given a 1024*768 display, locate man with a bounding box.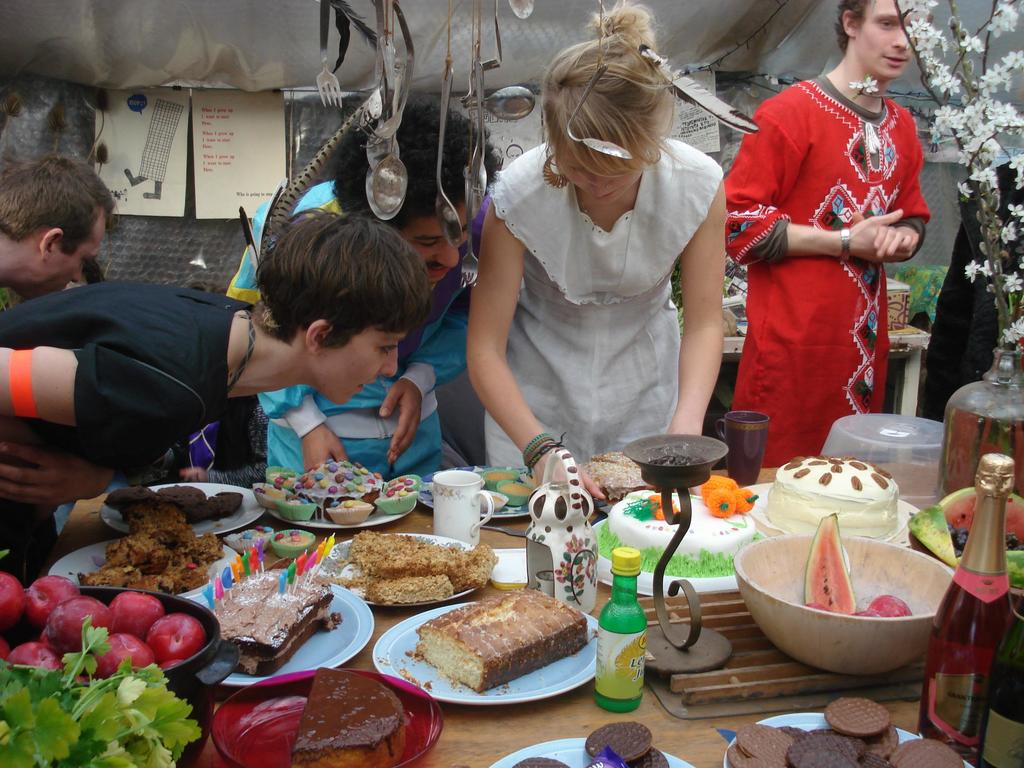
Located: <box>0,154,116,310</box>.
